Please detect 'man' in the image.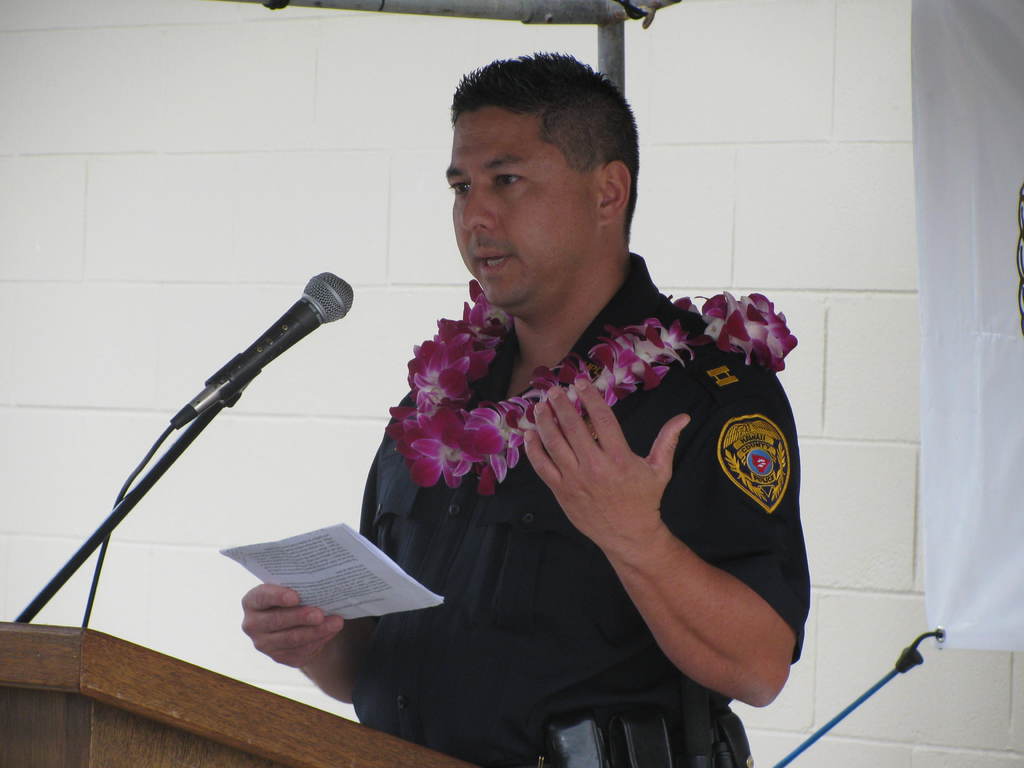
<bbox>276, 80, 823, 739</bbox>.
